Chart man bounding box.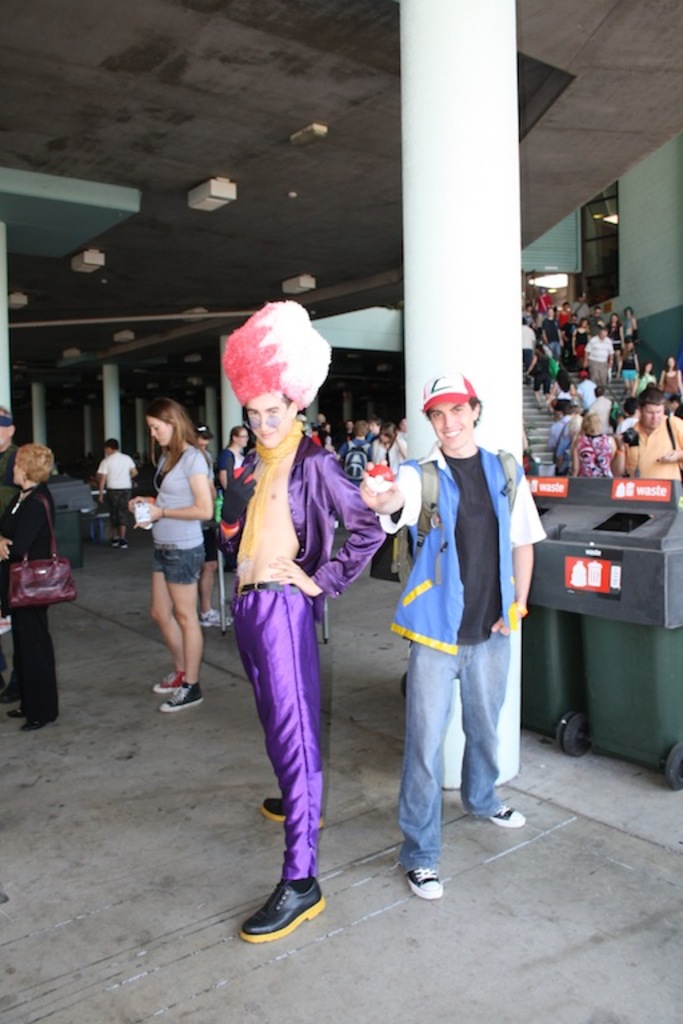
Charted: x1=213, y1=297, x2=391, y2=945.
